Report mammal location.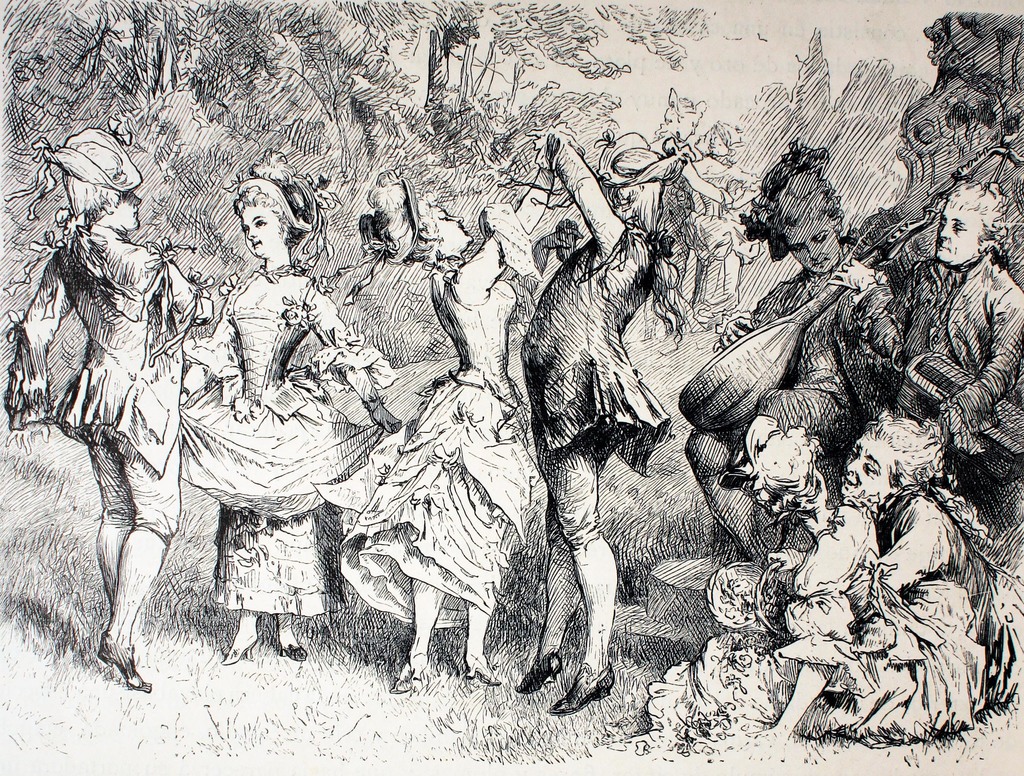
Report: [x1=174, y1=165, x2=404, y2=663].
